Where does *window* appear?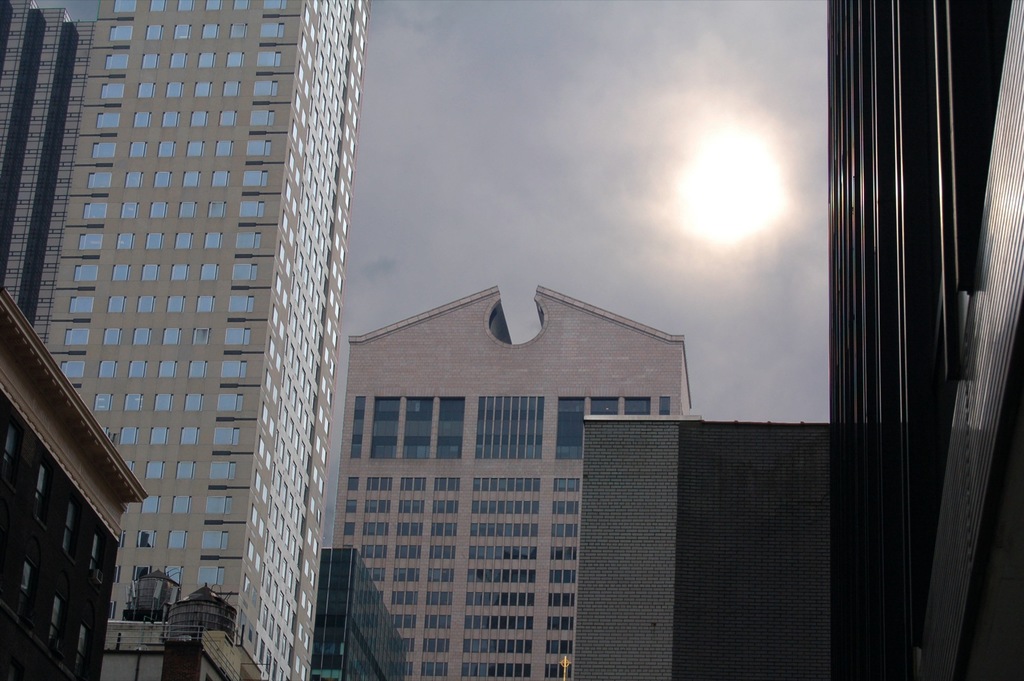
Appears at left=229, top=22, right=249, bottom=38.
